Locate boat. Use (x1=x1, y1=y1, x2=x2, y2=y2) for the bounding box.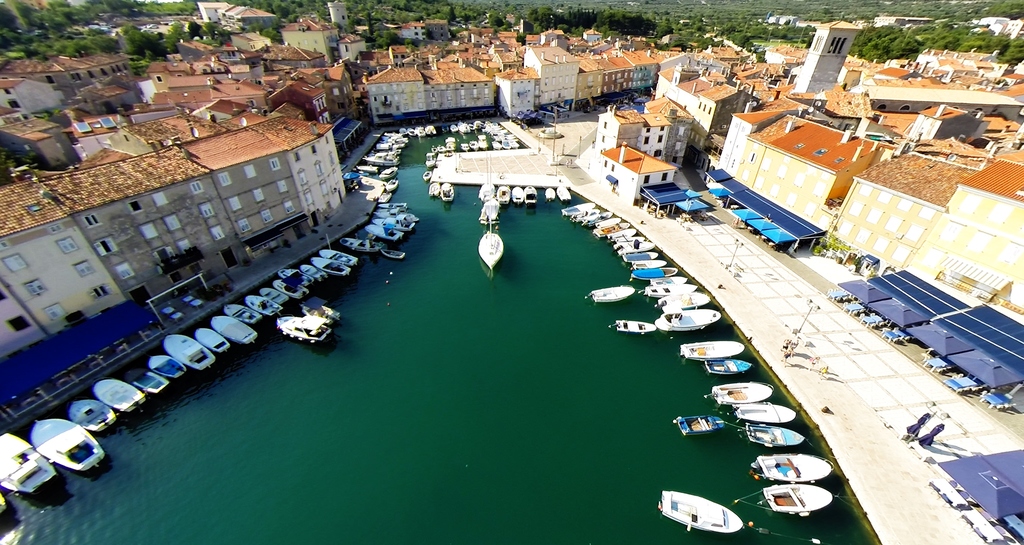
(x1=481, y1=199, x2=493, y2=220).
